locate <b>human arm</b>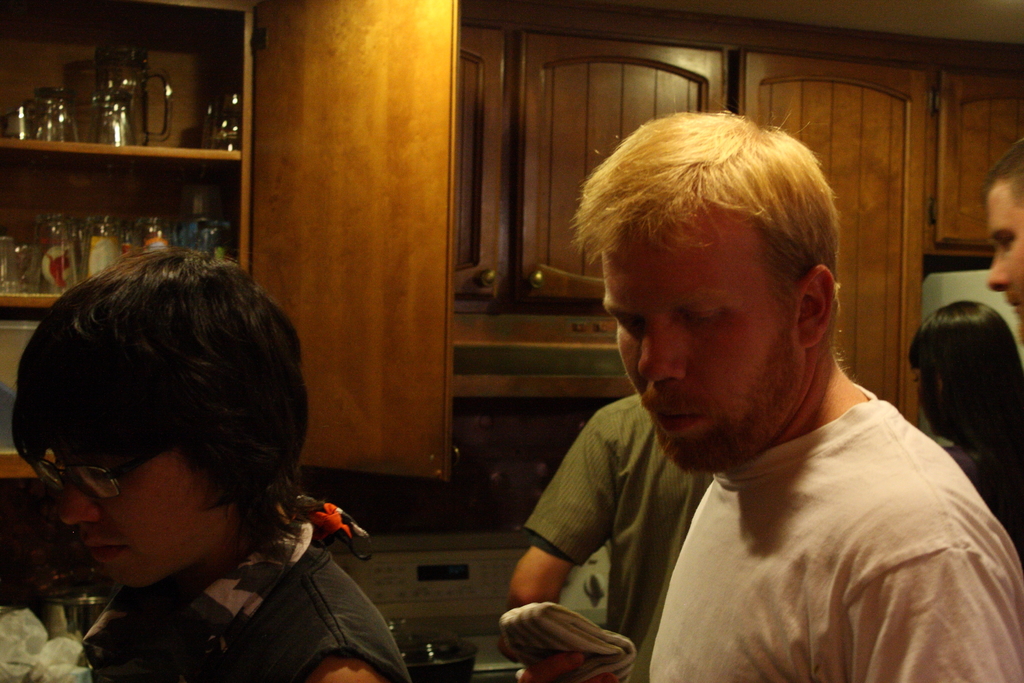
292, 650, 413, 682
